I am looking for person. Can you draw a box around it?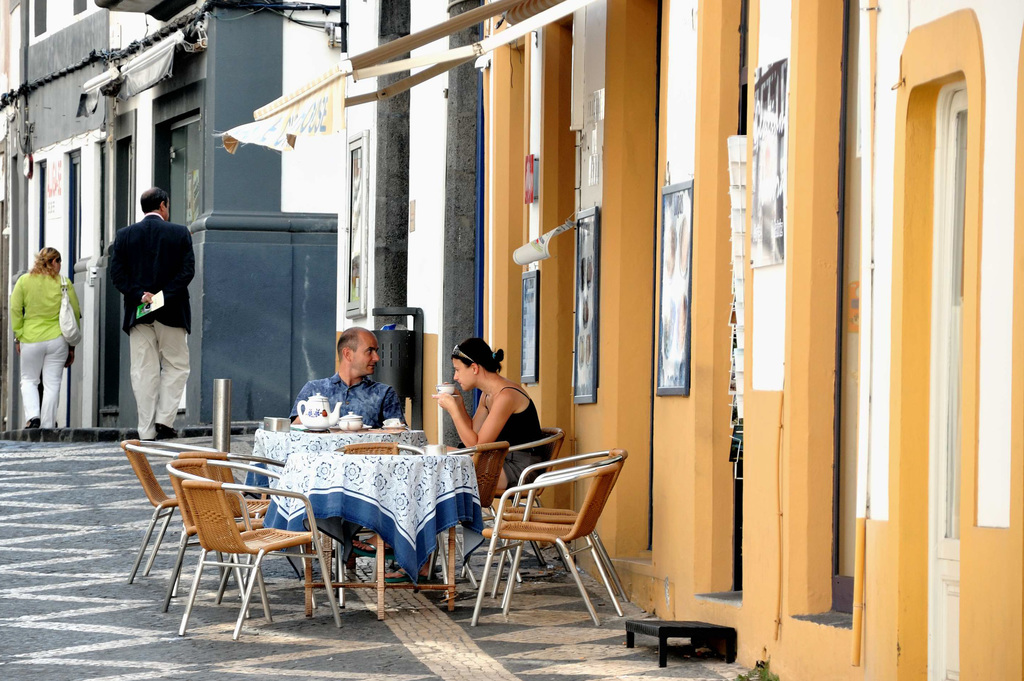
Sure, the bounding box is (431,335,556,511).
